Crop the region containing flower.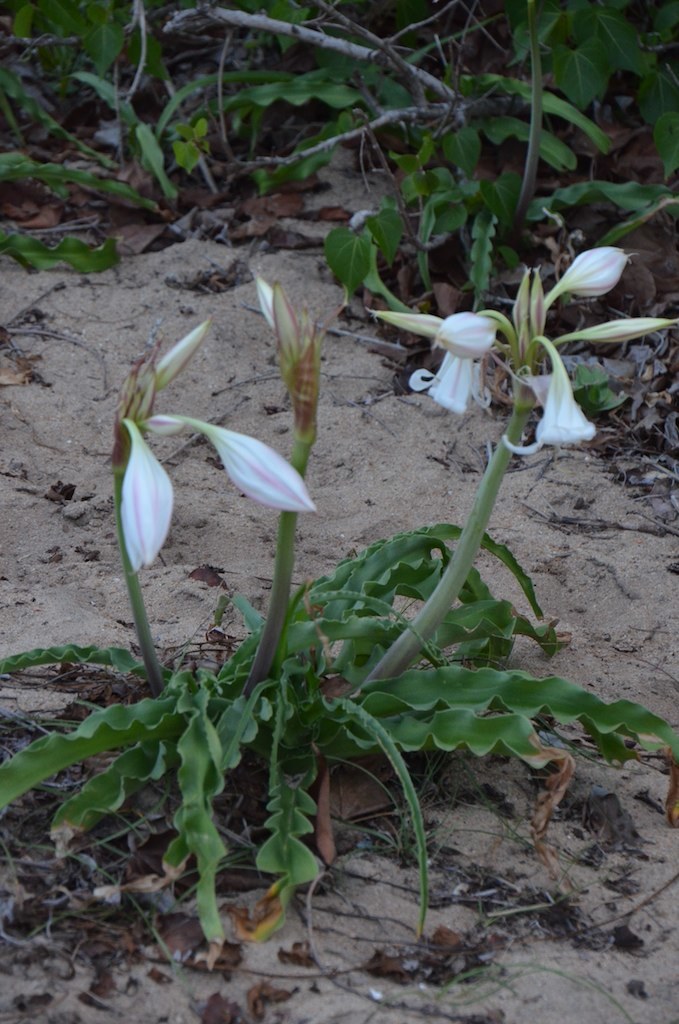
Crop region: (left=121, top=419, right=176, bottom=570).
